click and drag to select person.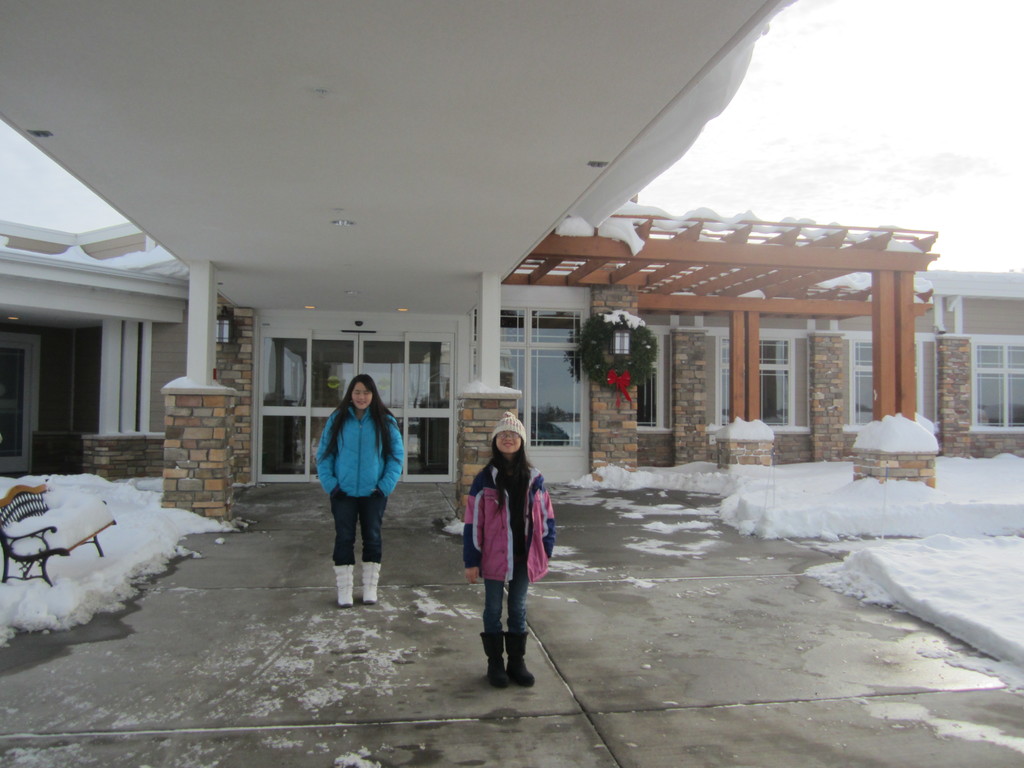
Selection: select_region(314, 372, 410, 604).
